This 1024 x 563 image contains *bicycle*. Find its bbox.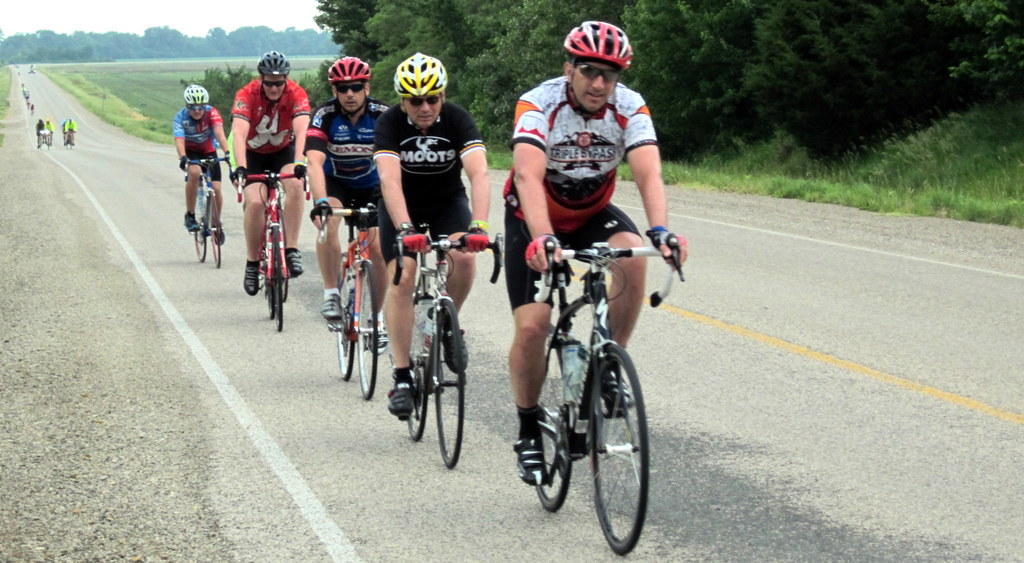
<region>310, 204, 385, 398</region>.
